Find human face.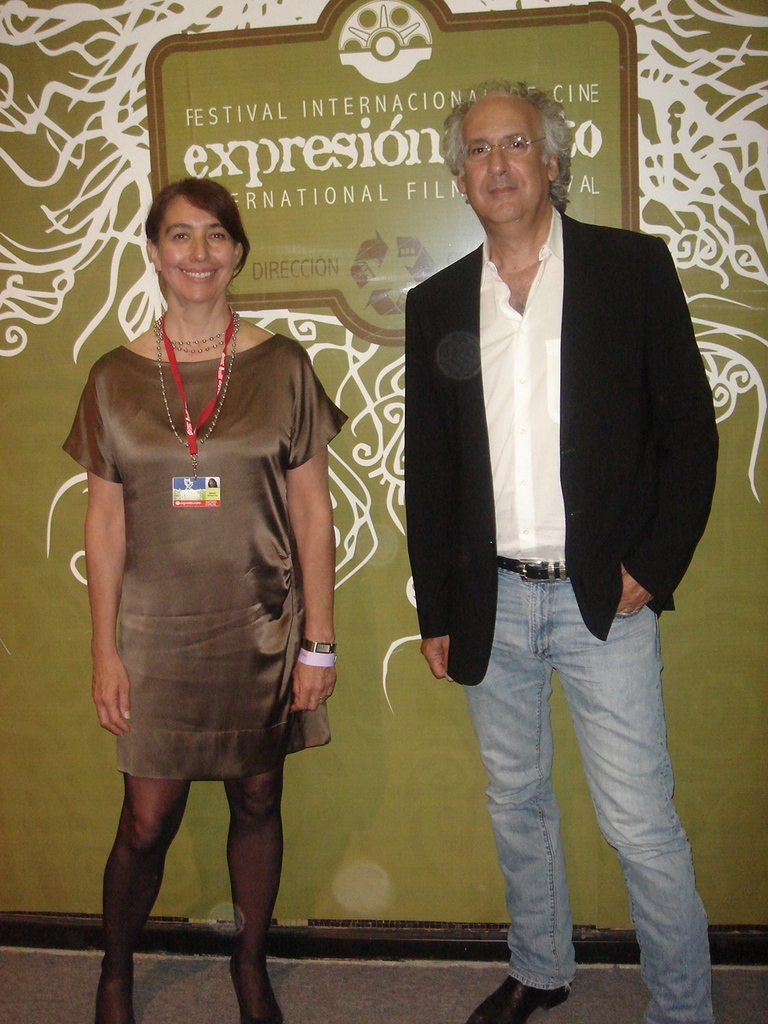
(461,103,549,221).
